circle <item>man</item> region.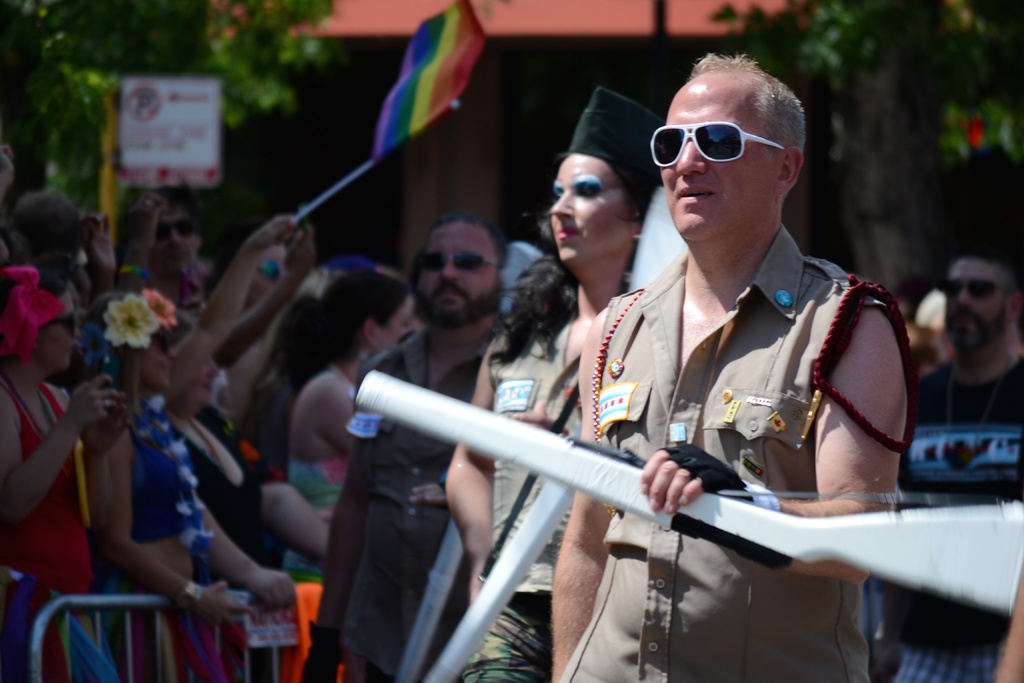
Region: box=[883, 240, 1023, 682].
